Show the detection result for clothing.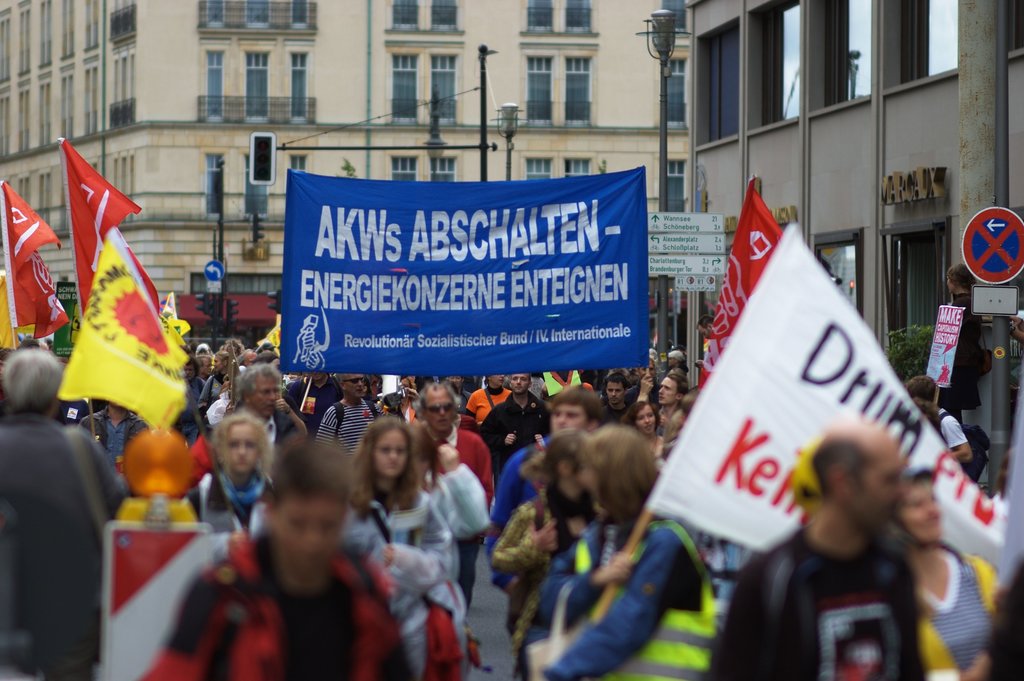
<bbox>489, 434, 545, 586</bbox>.
